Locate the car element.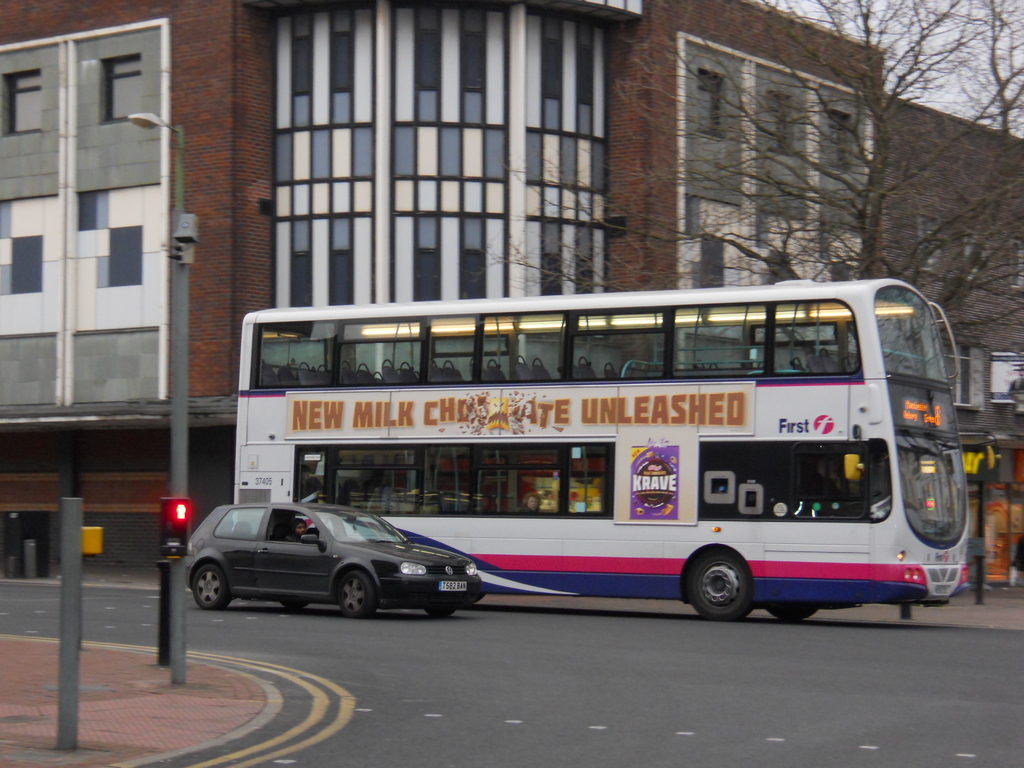
Element bbox: 185, 500, 483, 620.
